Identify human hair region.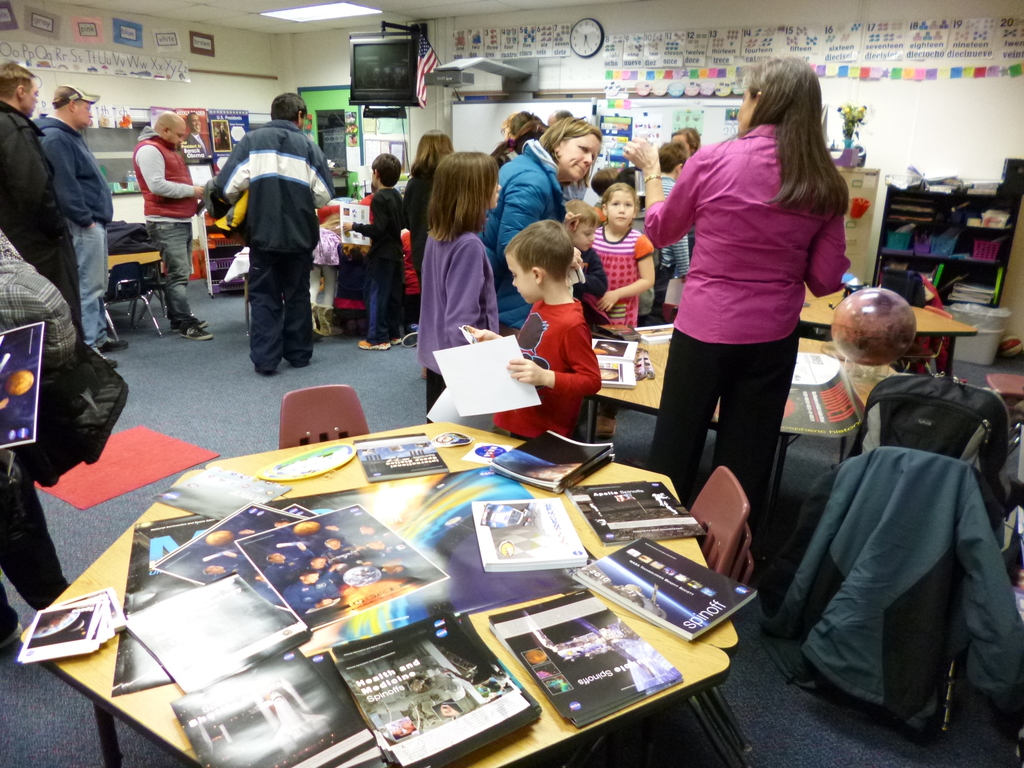
Region: l=754, t=58, r=861, b=211.
